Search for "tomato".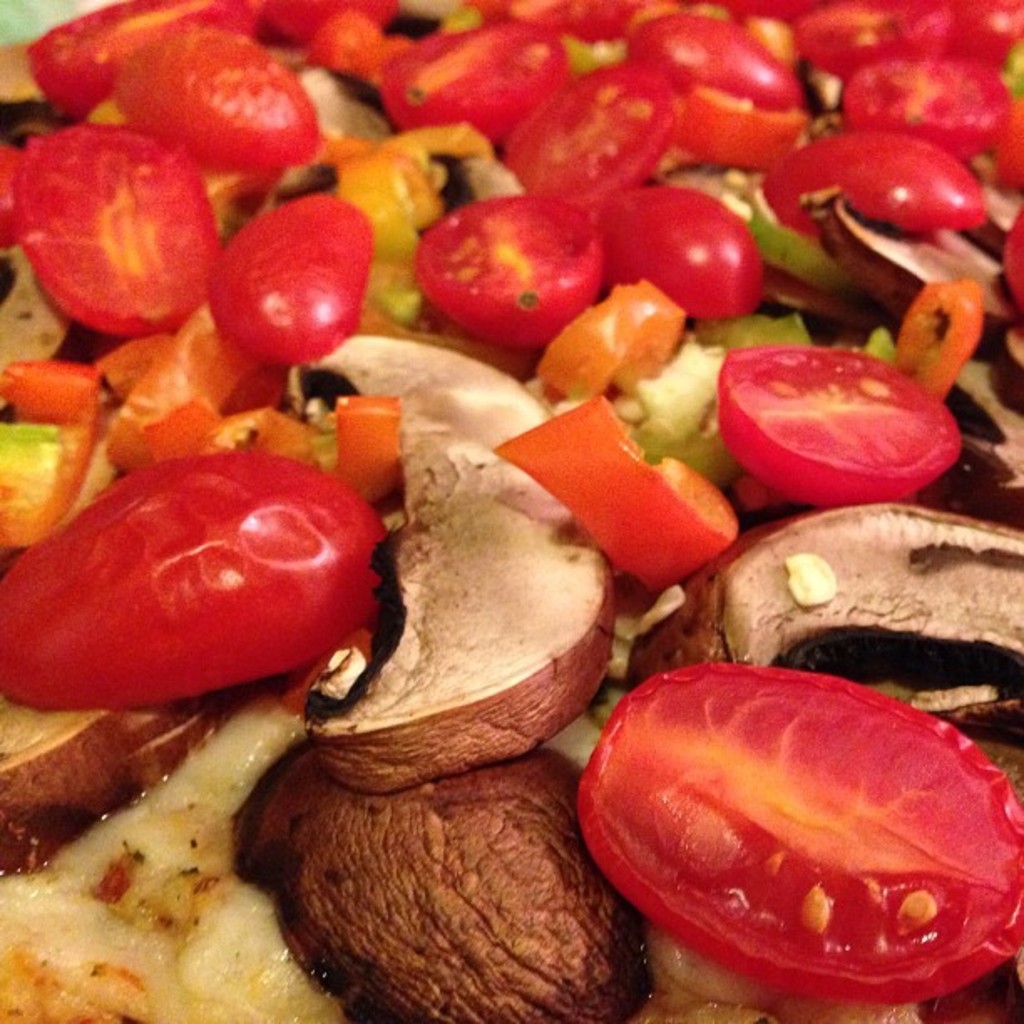
Found at {"x1": 376, "y1": 17, "x2": 584, "y2": 147}.
